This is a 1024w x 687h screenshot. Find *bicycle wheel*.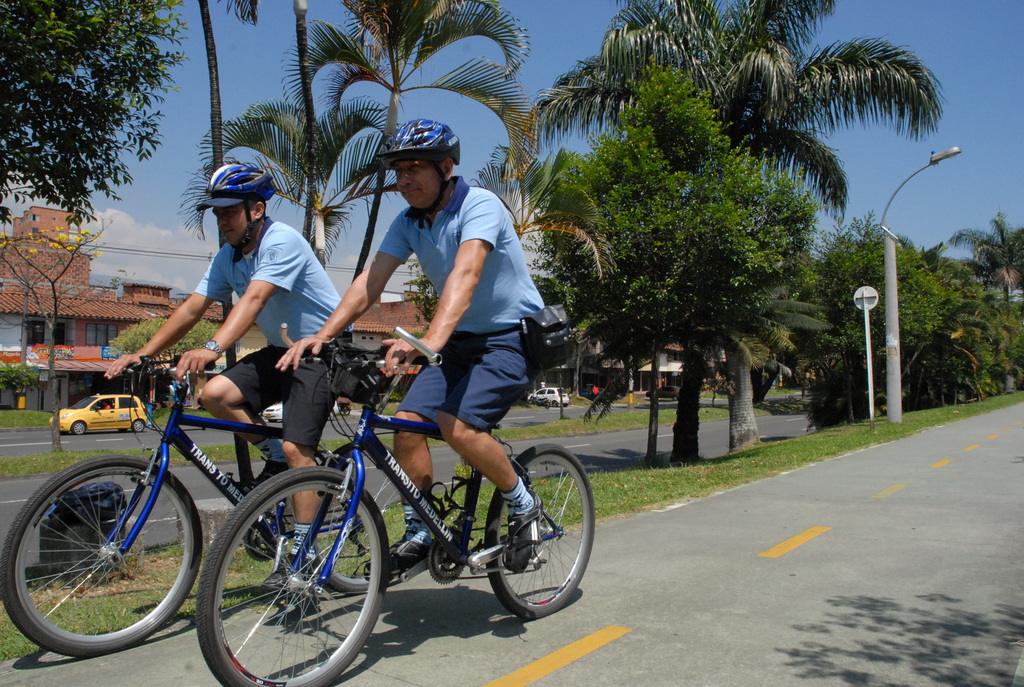
Bounding box: (0,452,202,657).
